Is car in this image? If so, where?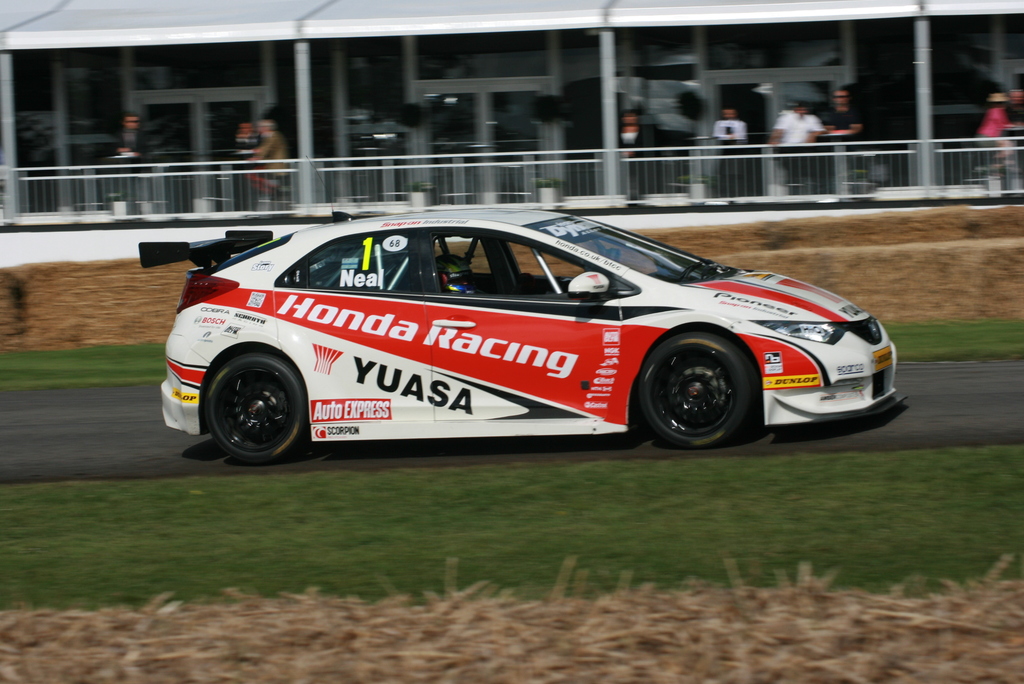
Yes, at Rect(133, 186, 933, 466).
